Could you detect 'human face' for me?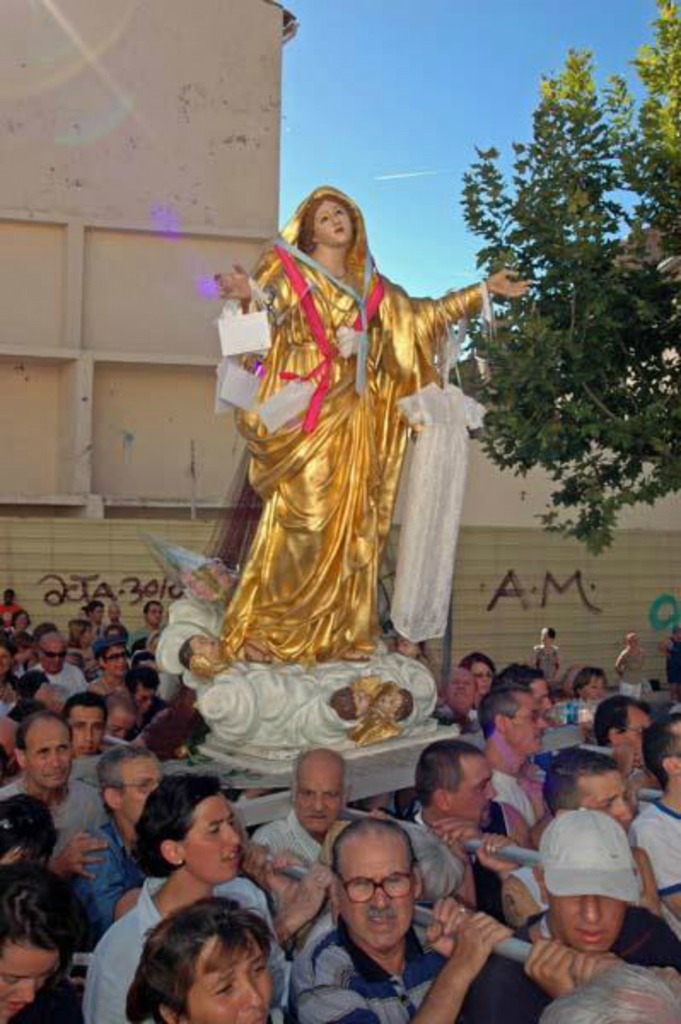
Detection result: 586,674,603,697.
